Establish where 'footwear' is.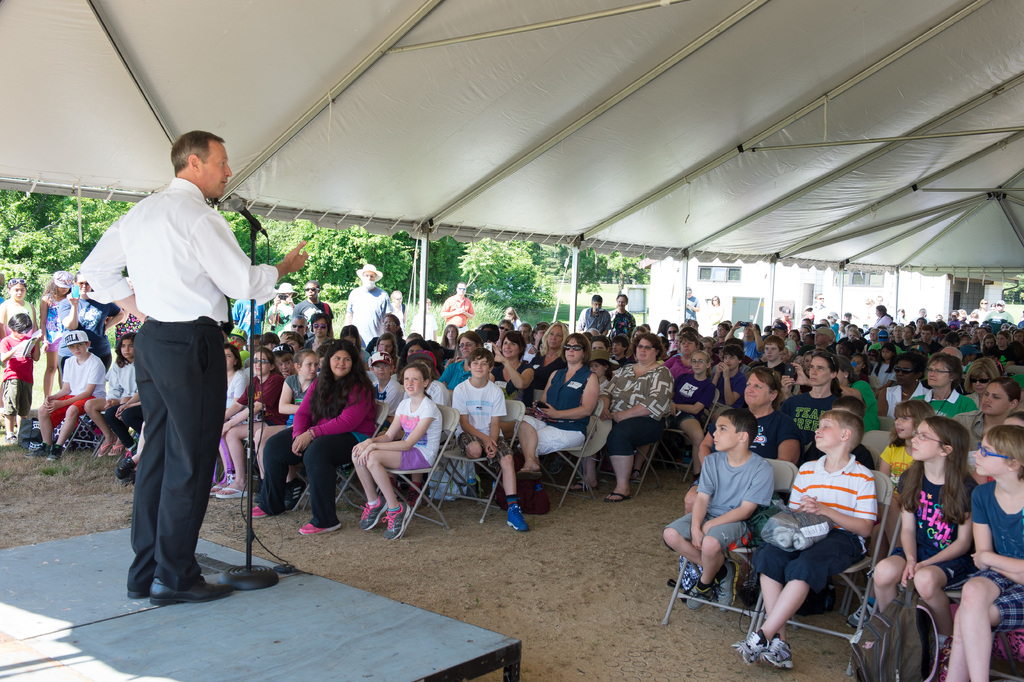
Established at x1=506, y1=508, x2=530, y2=539.
